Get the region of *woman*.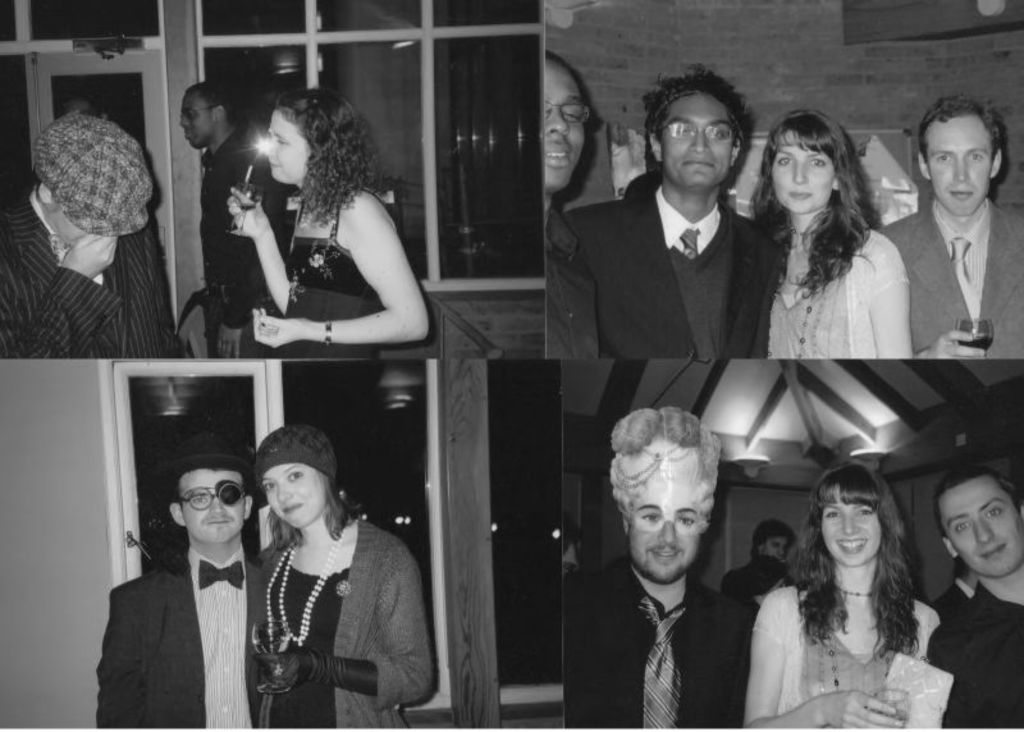
BBox(250, 424, 434, 731).
